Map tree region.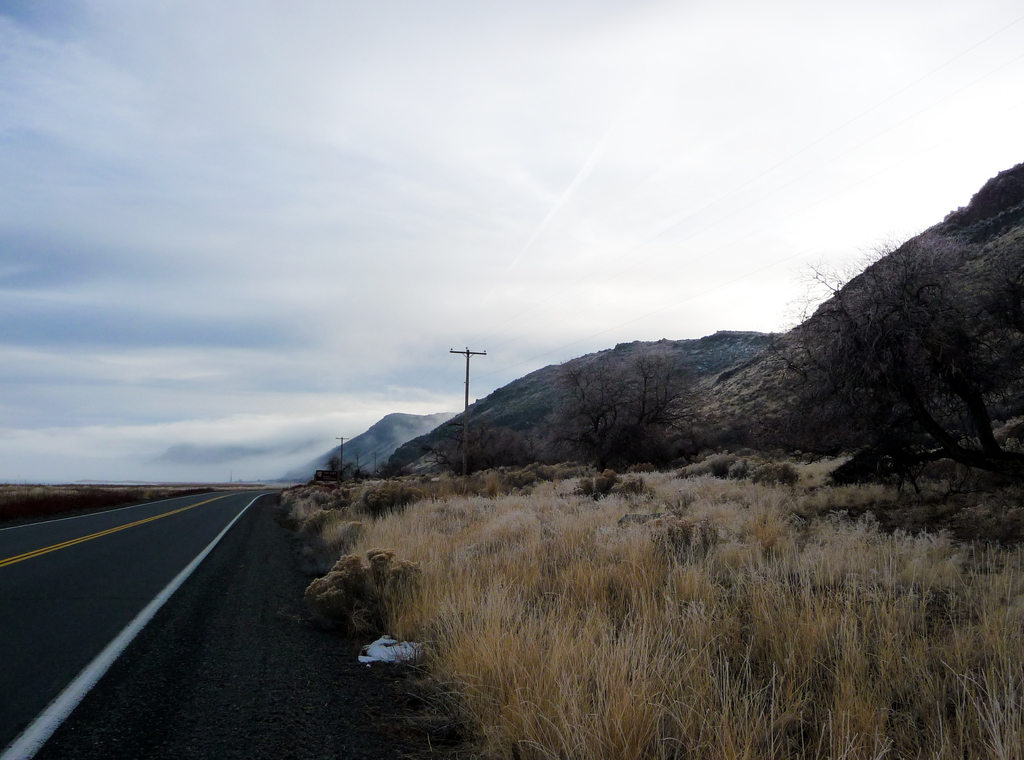
Mapped to 540/356/728/473.
